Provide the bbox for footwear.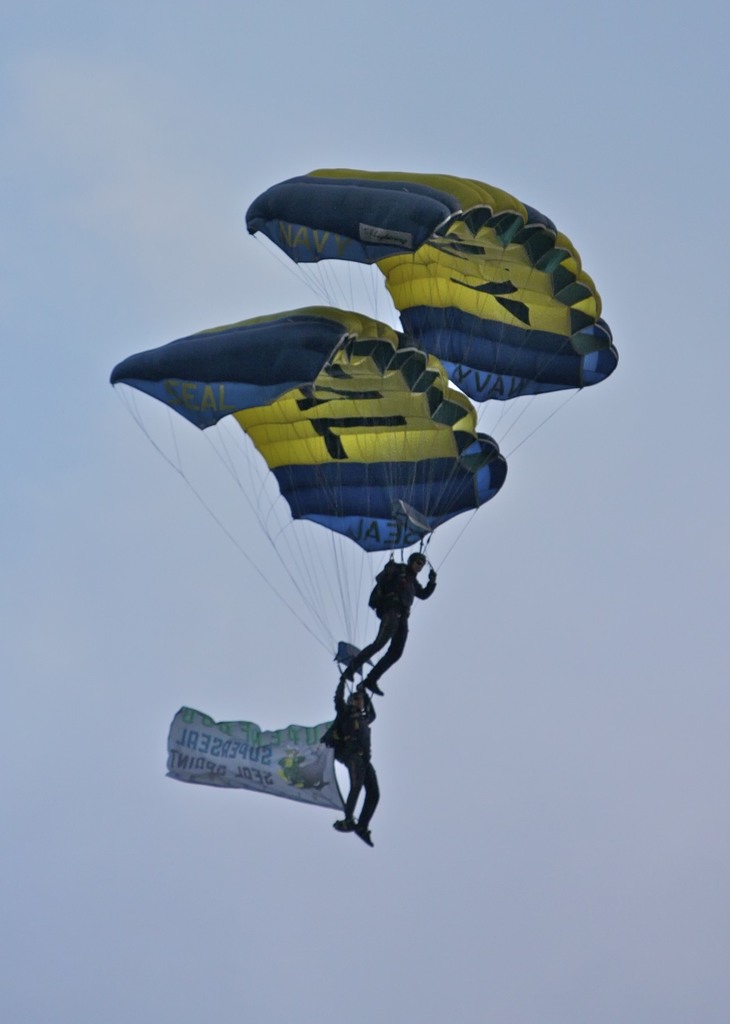
locate(336, 668, 350, 680).
